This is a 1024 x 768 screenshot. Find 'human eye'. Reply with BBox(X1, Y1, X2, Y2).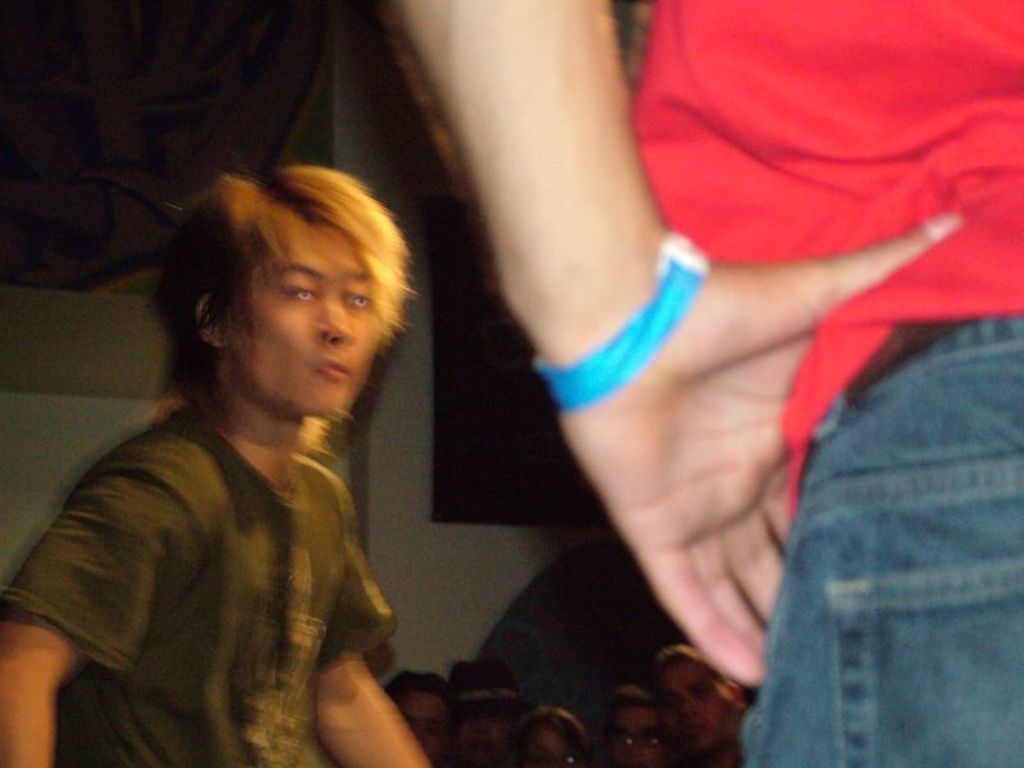
BBox(340, 288, 370, 314).
